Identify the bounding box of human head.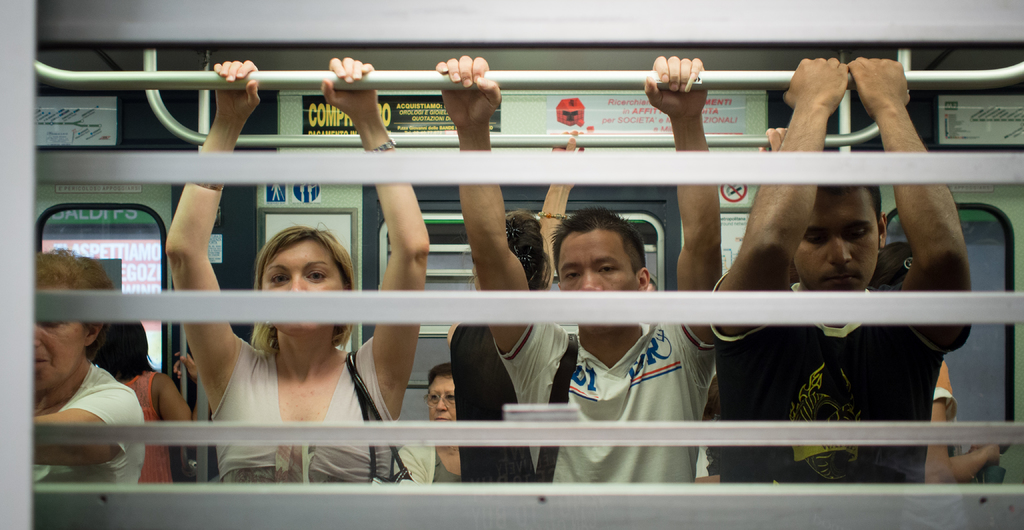
93/325/148/378.
